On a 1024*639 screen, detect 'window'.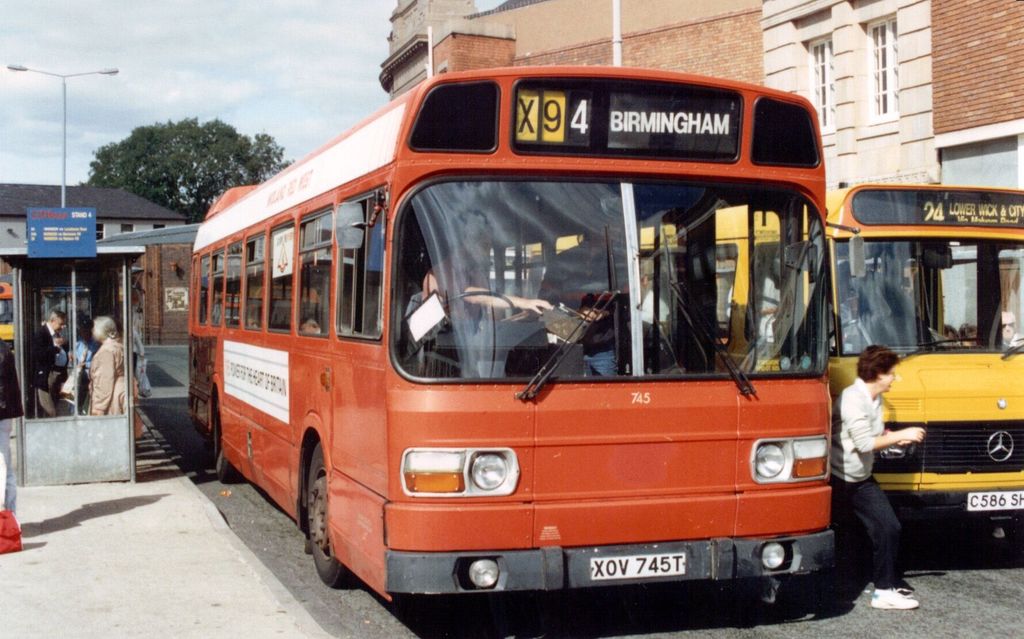
<bbox>936, 138, 1020, 192</bbox>.
